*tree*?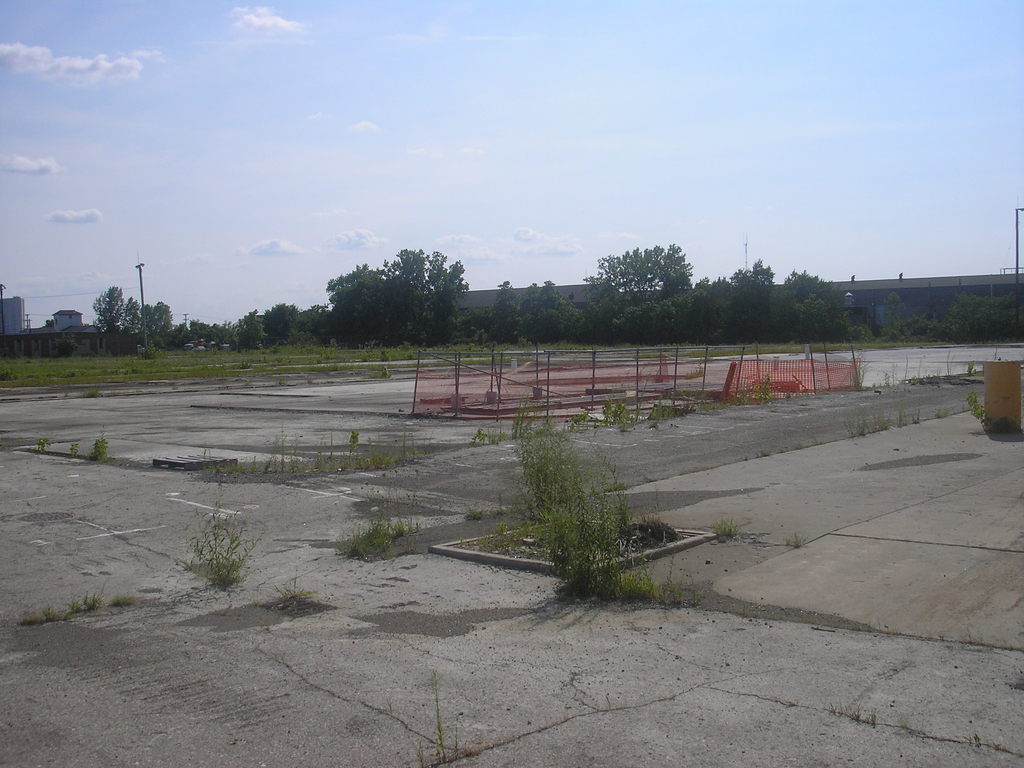
{"x1": 868, "y1": 283, "x2": 931, "y2": 345}
